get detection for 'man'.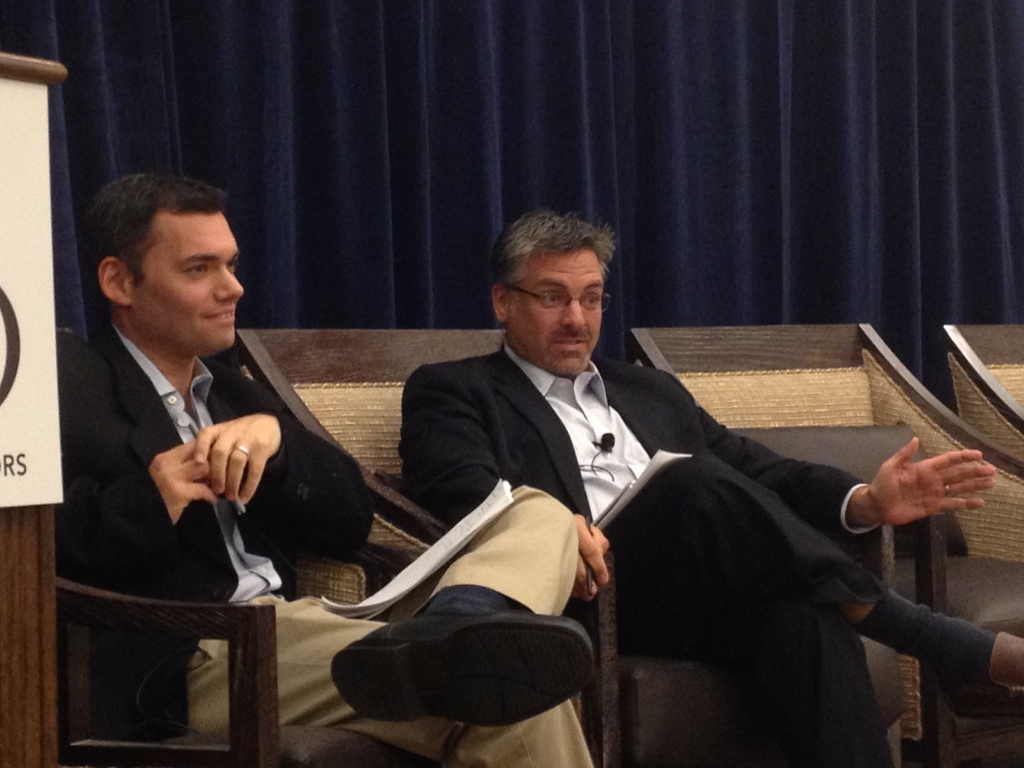
Detection: 54,172,593,767.
